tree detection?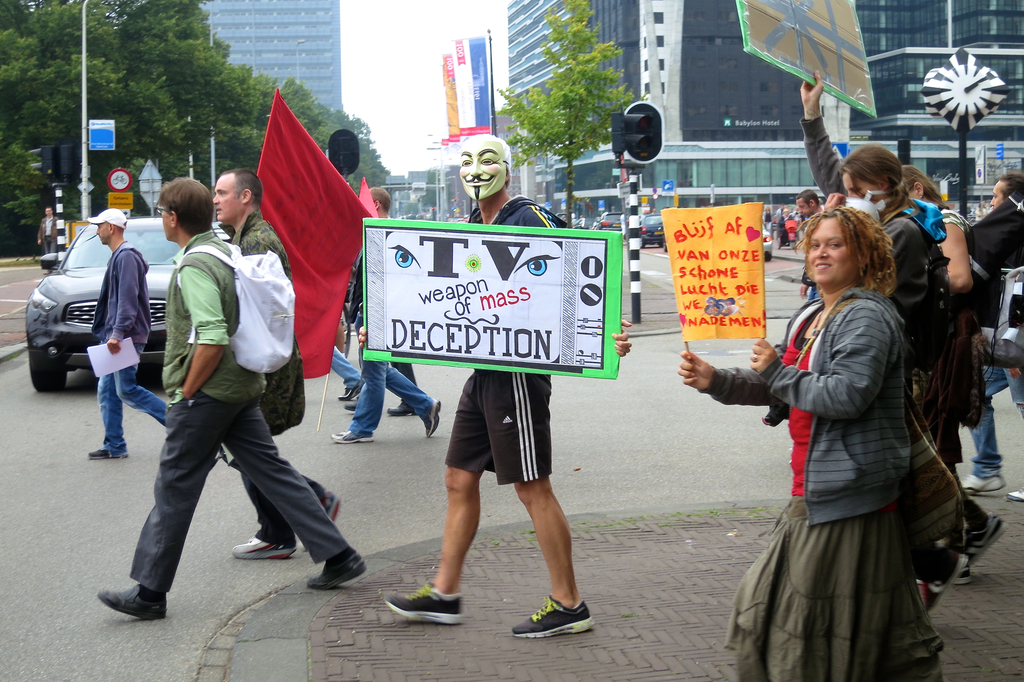
{"x1": 506, "y1": 29, "x2": 646, "y2": 199}
